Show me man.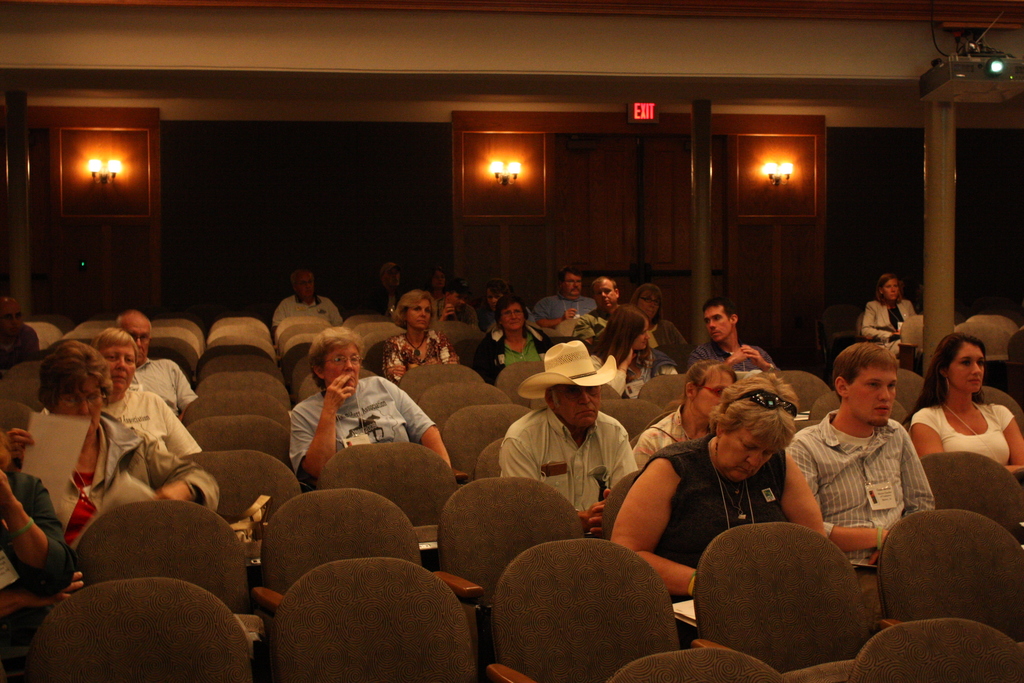
man is here: rect(692, 297, 782, 373).
